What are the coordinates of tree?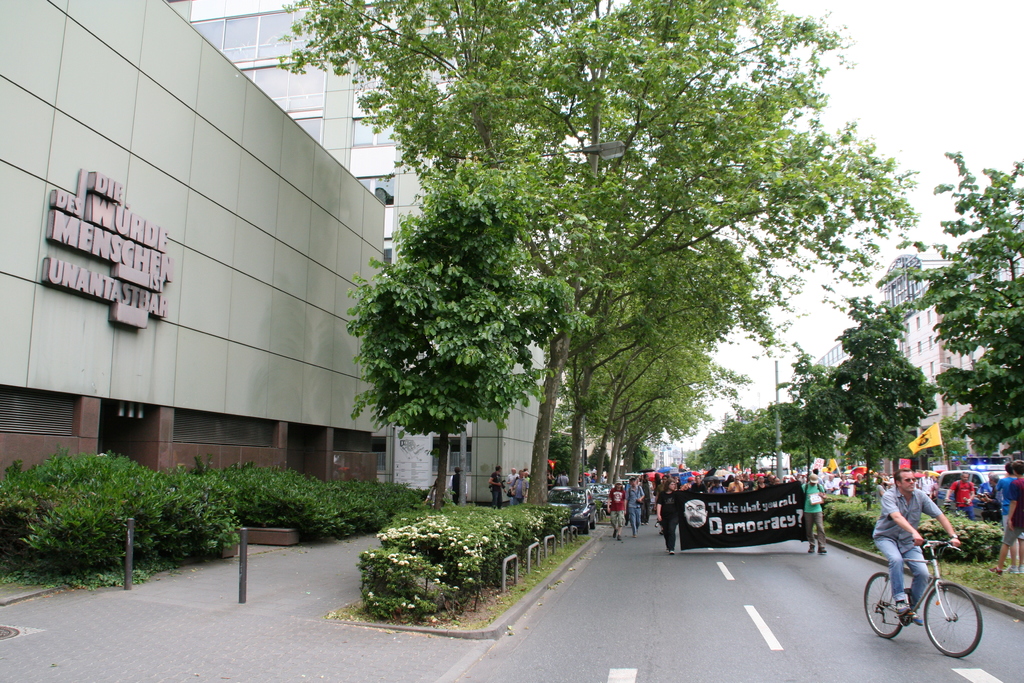
<box>344,177,596,513</box>.
